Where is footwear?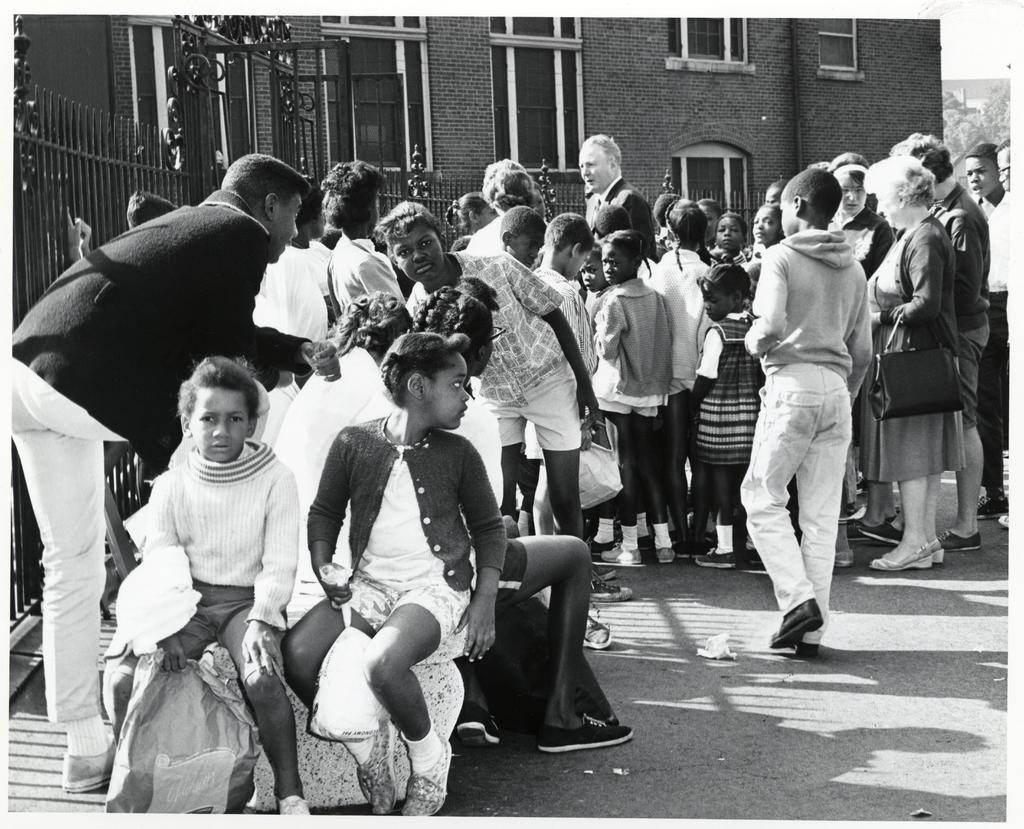
[458, 700, 499, 748].
